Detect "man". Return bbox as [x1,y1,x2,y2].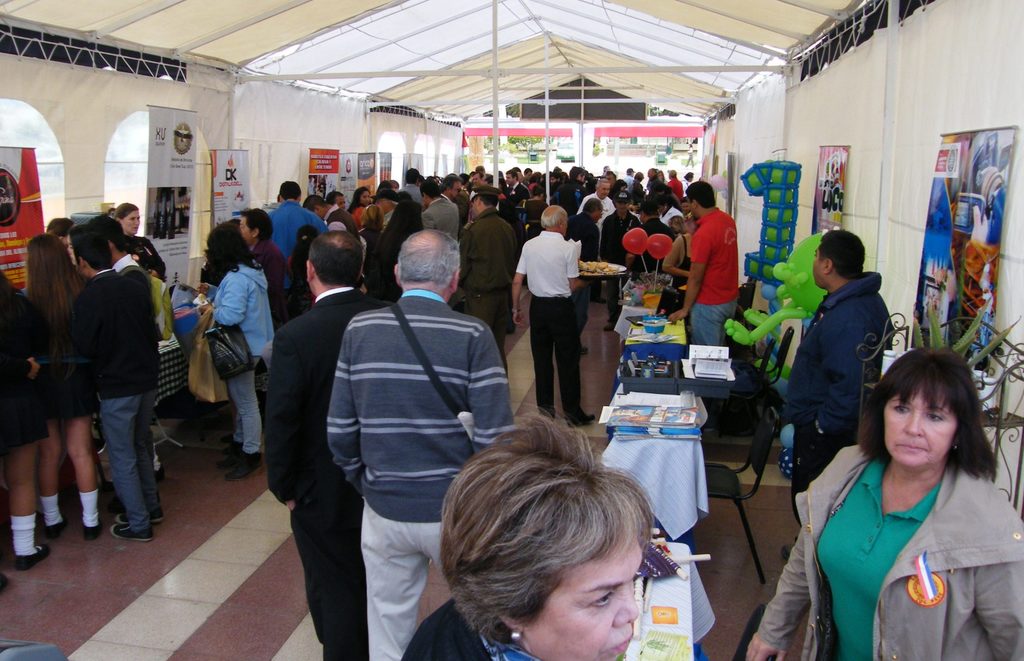
[260,184,323,300].
